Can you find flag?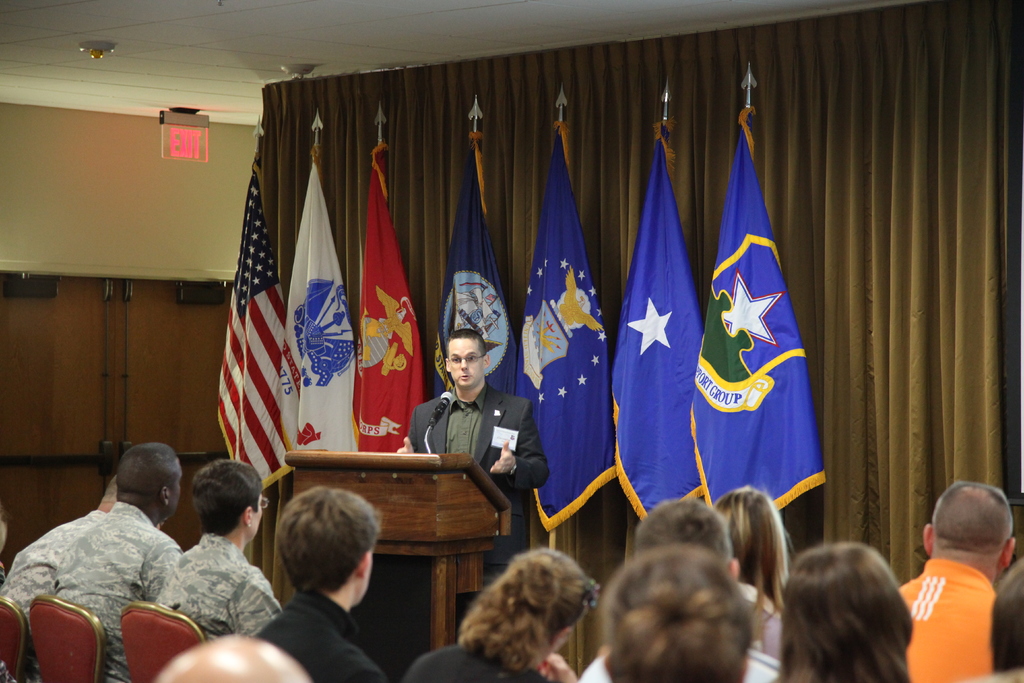
Yes, bounding box: {"left": 207, "top": 154, "right": 302, "bottom": 499}.
